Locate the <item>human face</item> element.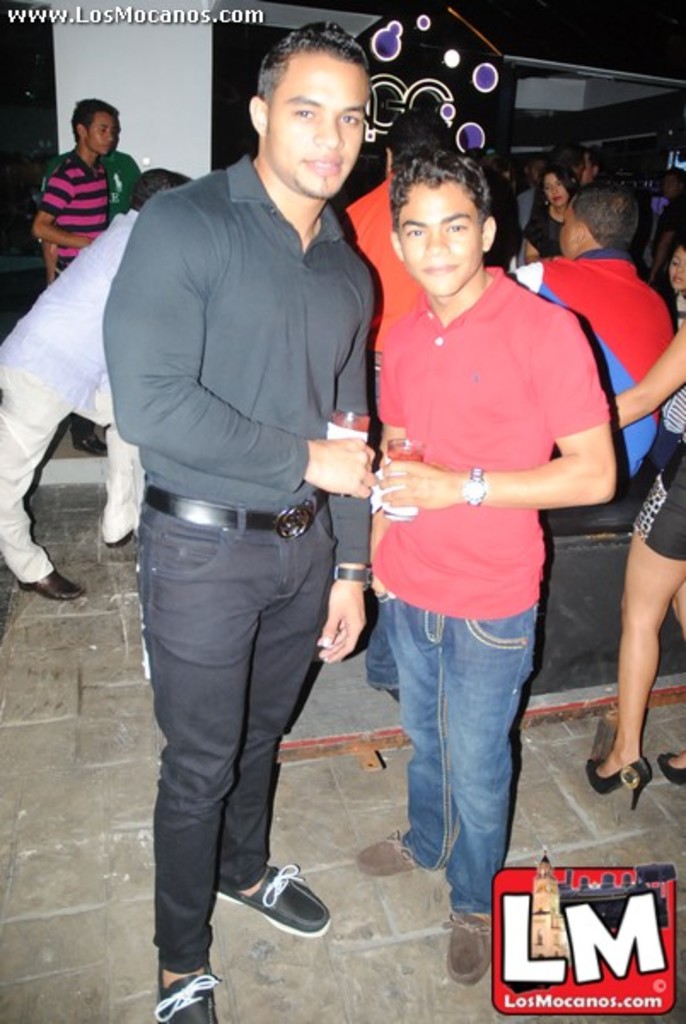
Element bbox: [x1=558, y1=203, x2=580, y2=256].
